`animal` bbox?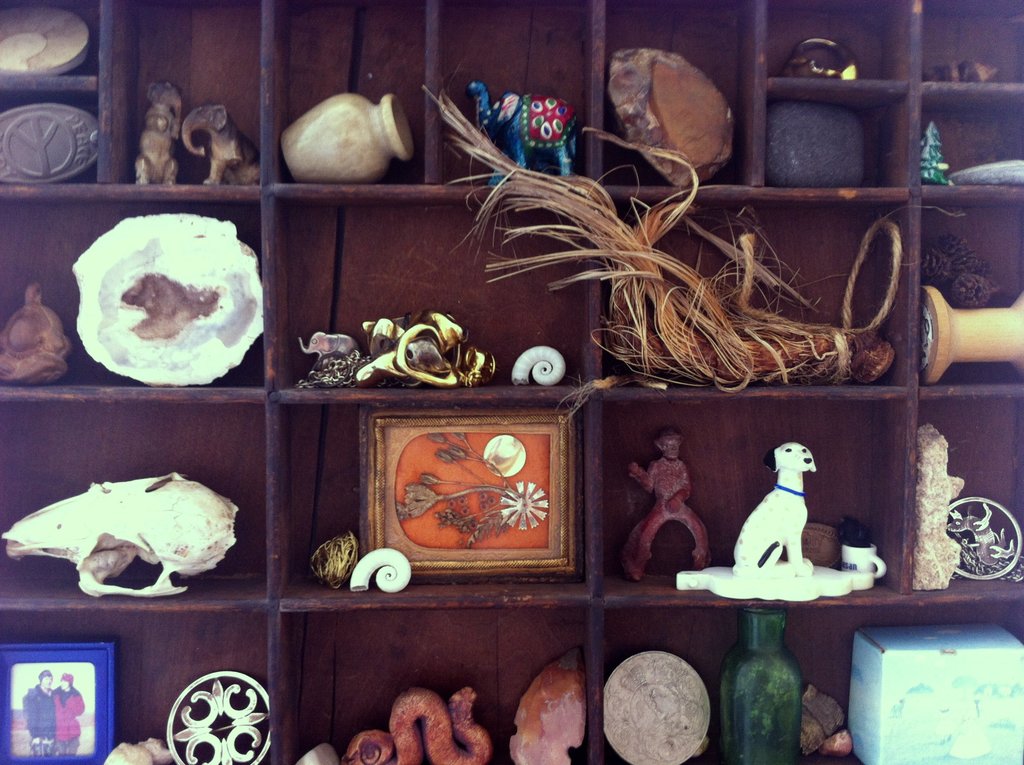
box(179, 106, 264, 182)
